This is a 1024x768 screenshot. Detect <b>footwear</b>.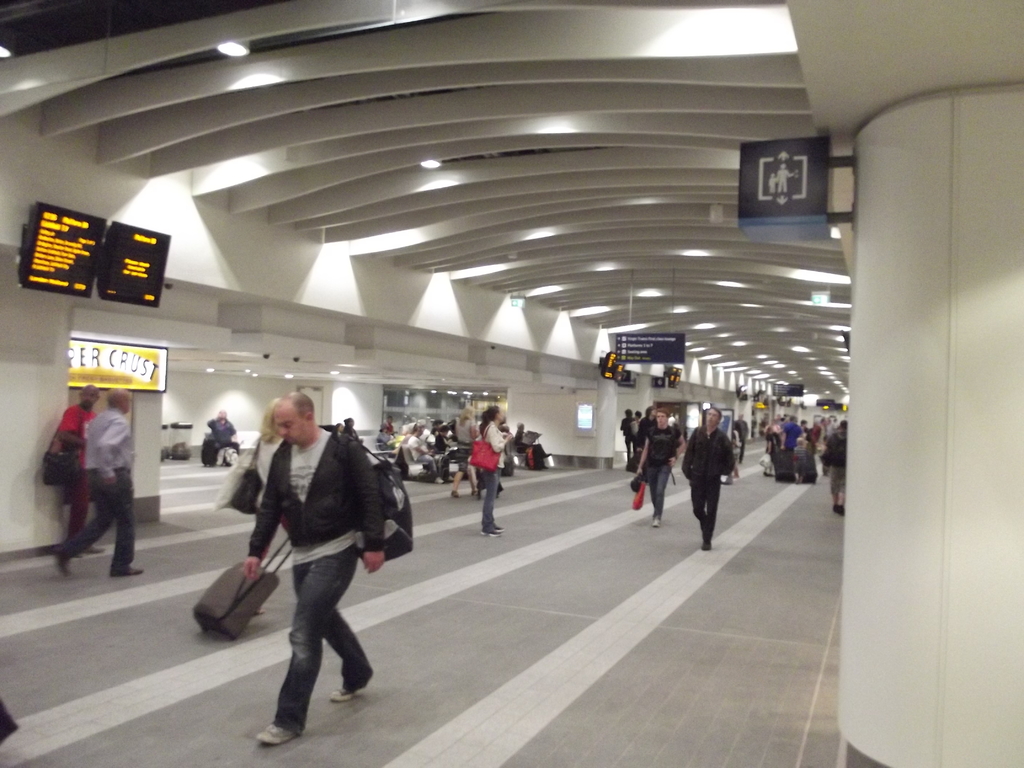
331/687/356/700.
